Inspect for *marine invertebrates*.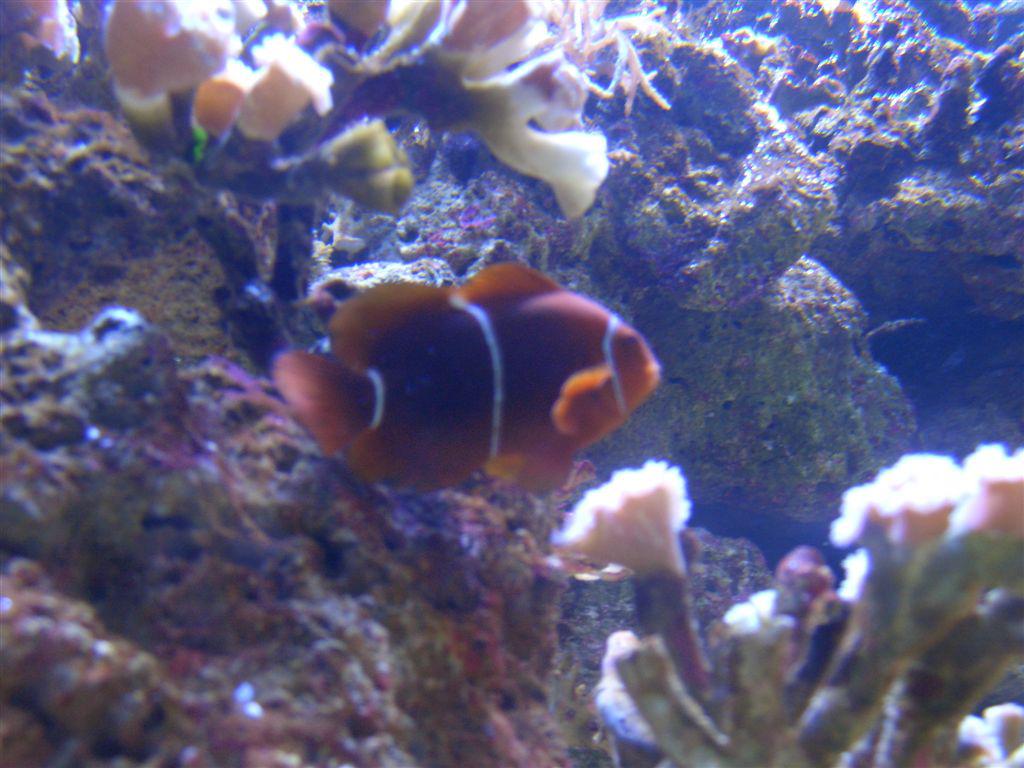
Inspection: rect(265, 261, 656, 493).
